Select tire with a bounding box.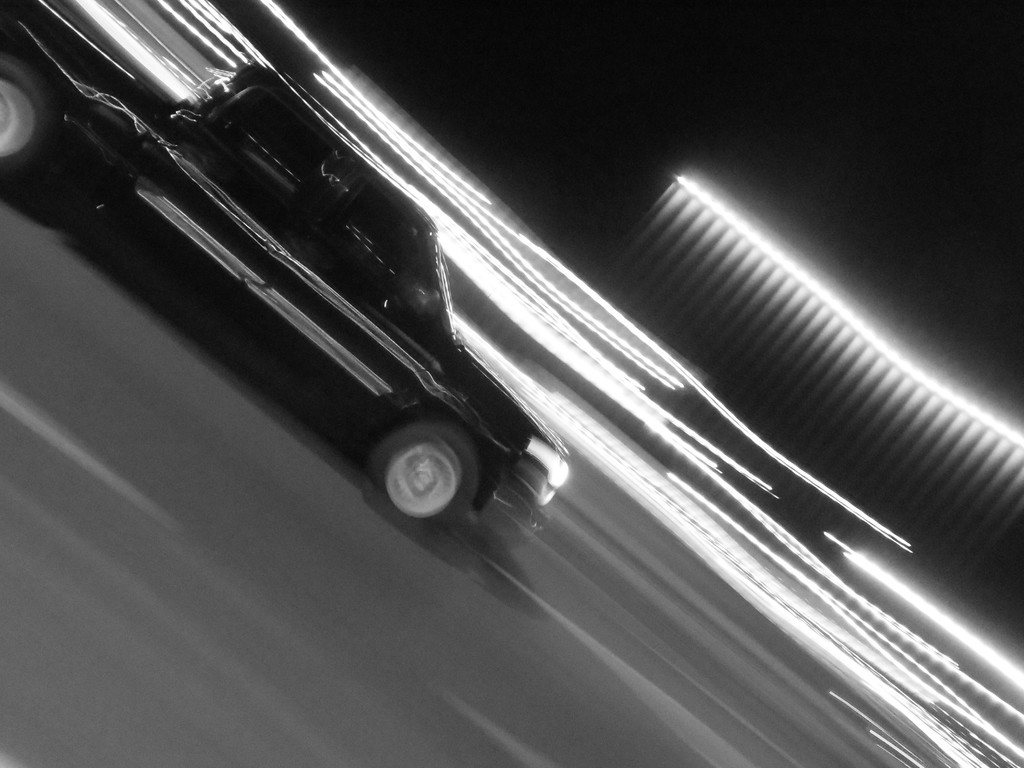
<region>0, 60, 63, 192</region>.
